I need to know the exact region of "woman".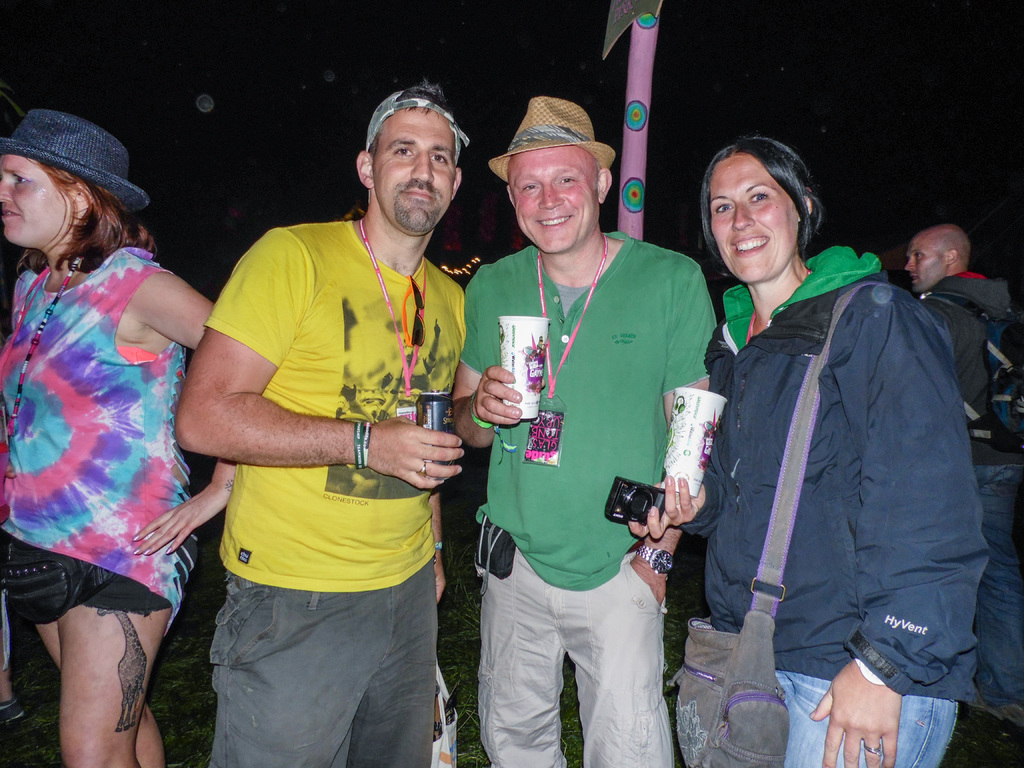
Region: box=[622, 135, 993, 767].
